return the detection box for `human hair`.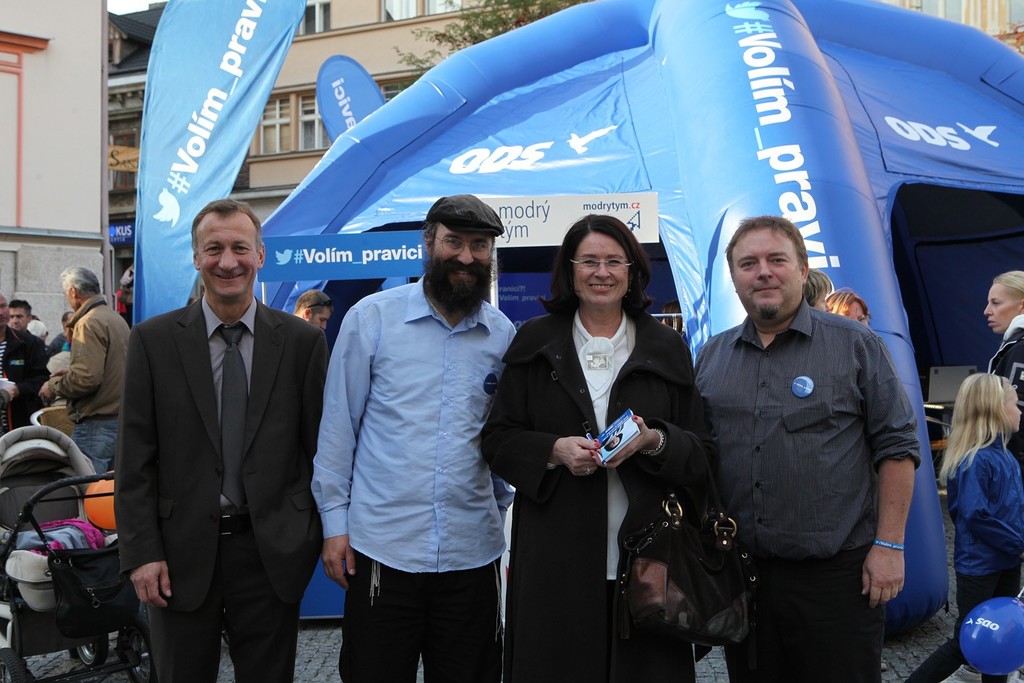
detection(9, 298, 31, 317).
